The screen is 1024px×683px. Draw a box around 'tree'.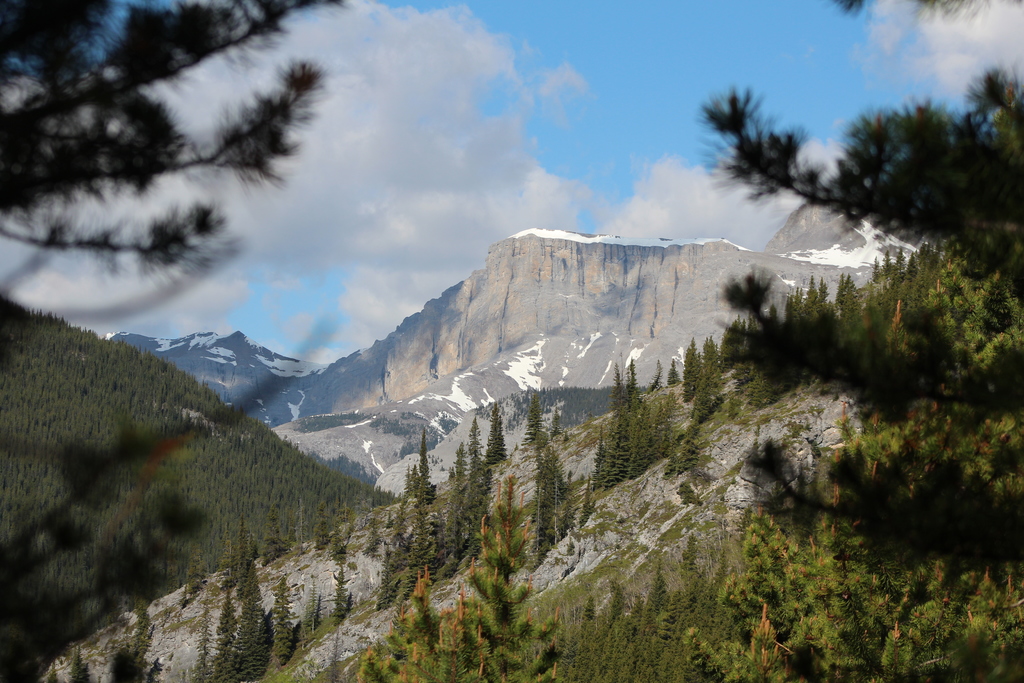
<box>187,593,221,682</box>.
